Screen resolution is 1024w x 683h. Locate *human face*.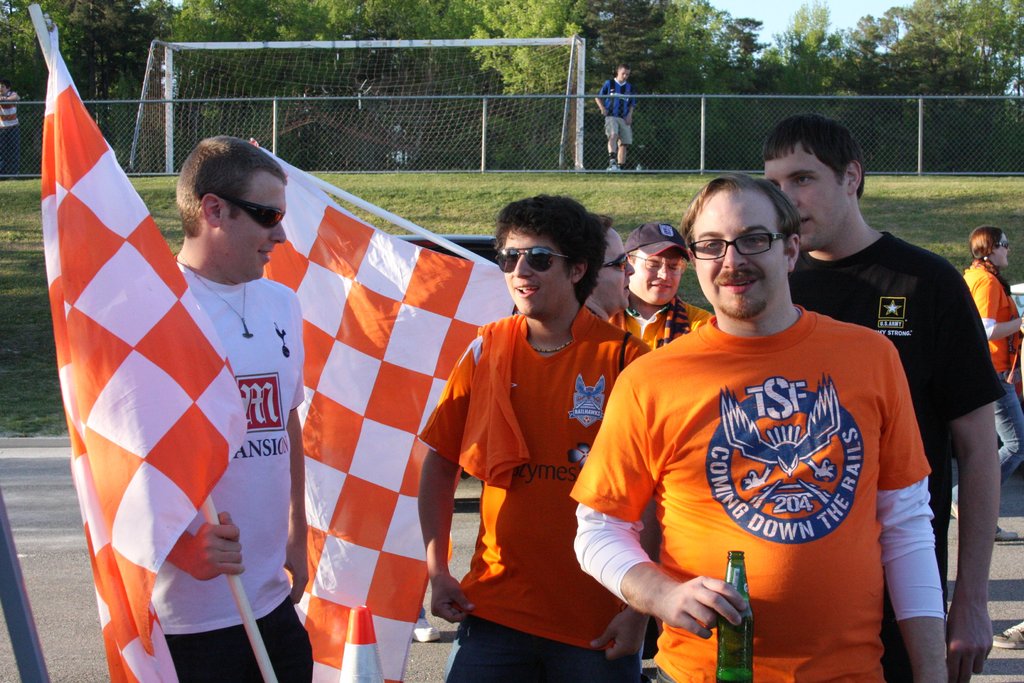
{"left": 586, "top": 234, "right": 634, "bottom": 310}.
